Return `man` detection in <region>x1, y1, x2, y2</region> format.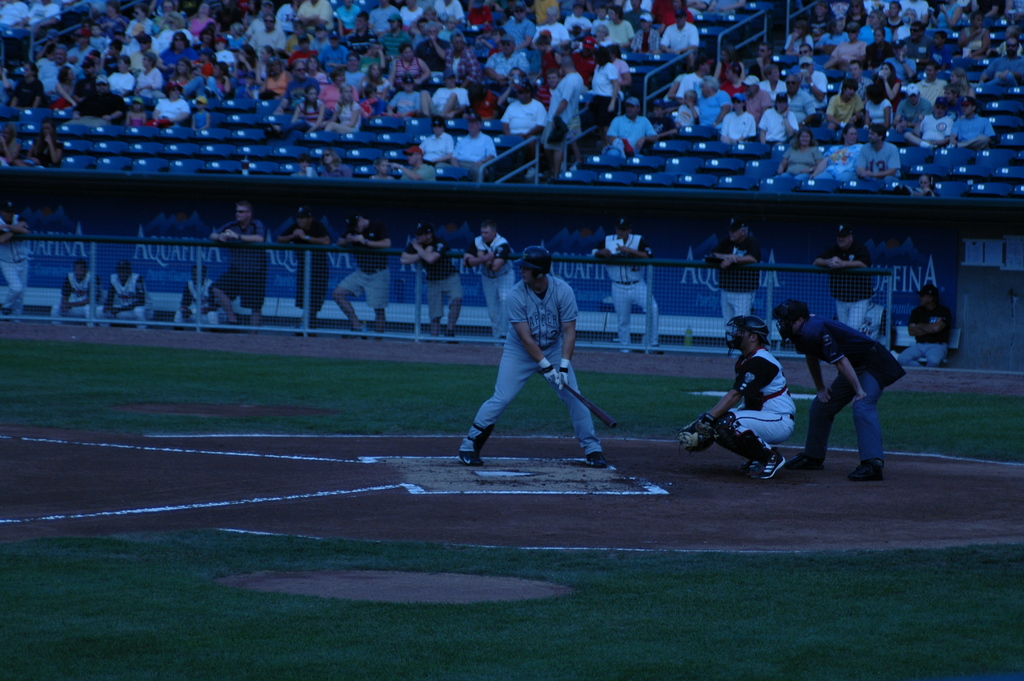
<region>399, 220, 472, 331</region>.
